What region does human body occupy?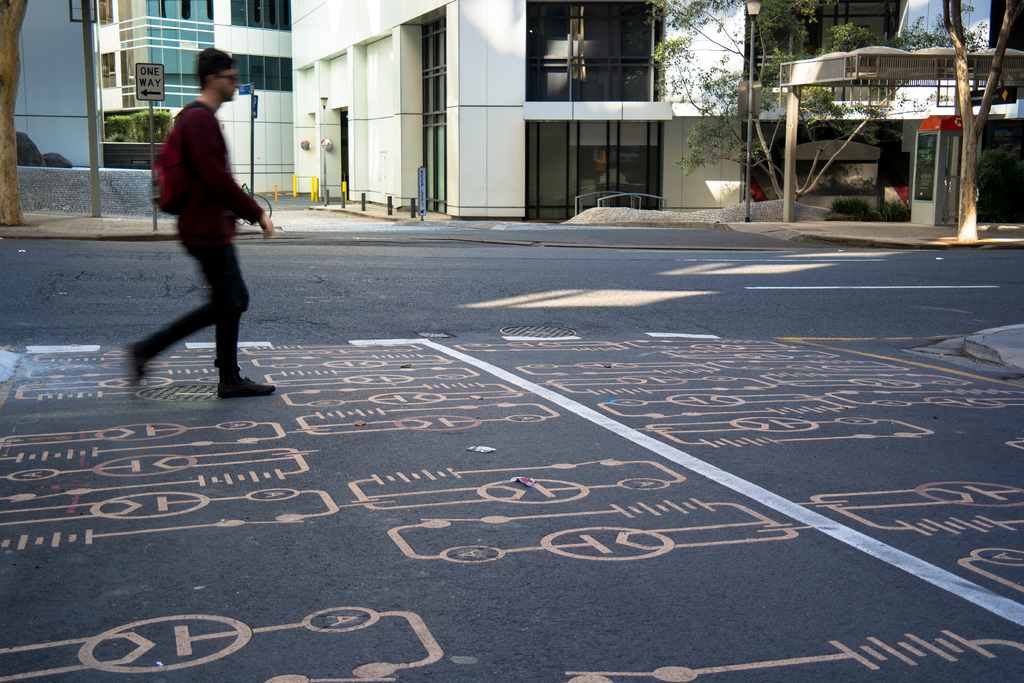
crop(148, 59, 261, 408).
